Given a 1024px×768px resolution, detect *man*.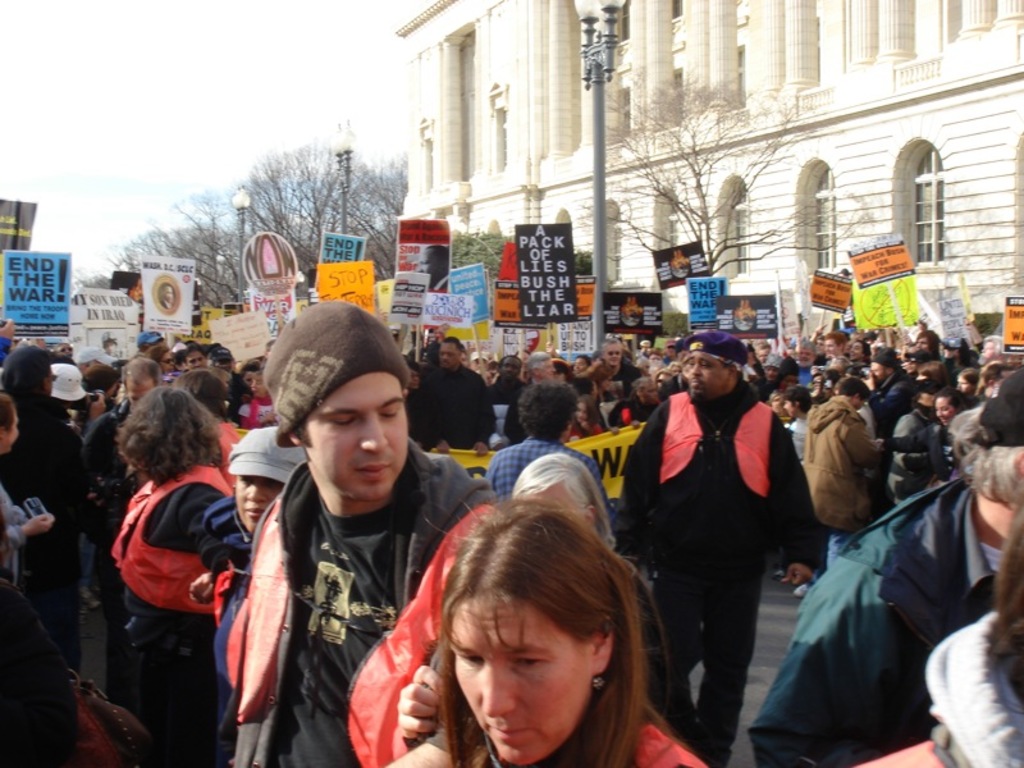
(x1=136, y1=330, x2=165, y2=357).
